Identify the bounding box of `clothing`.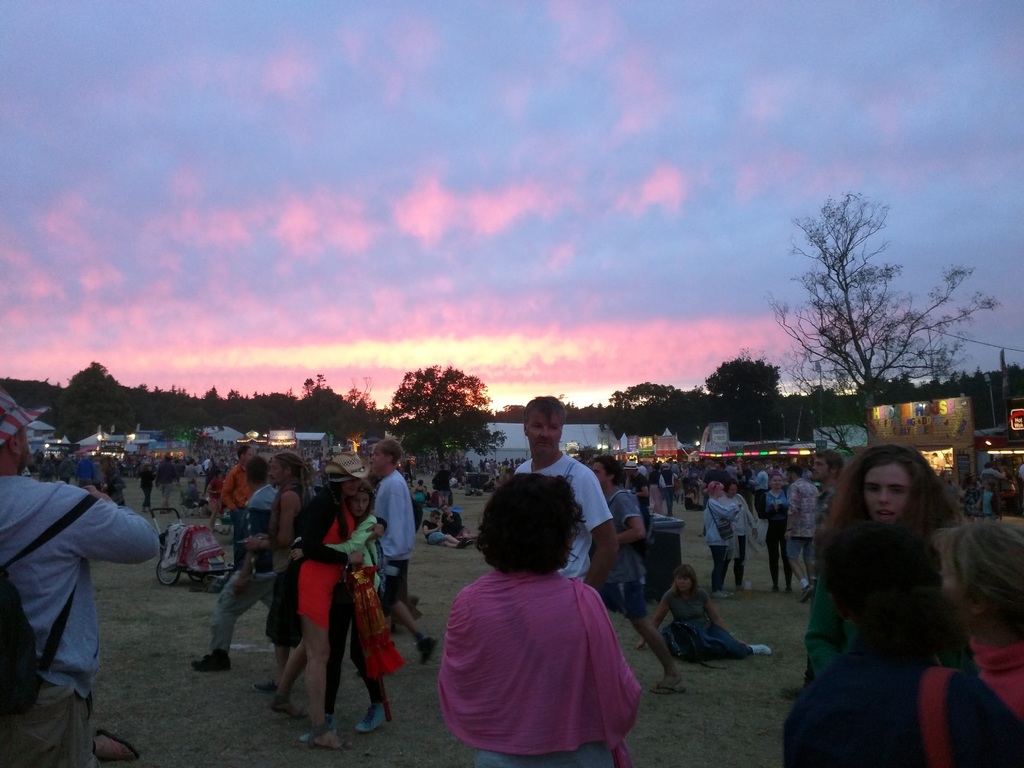
799:519:868:703.
